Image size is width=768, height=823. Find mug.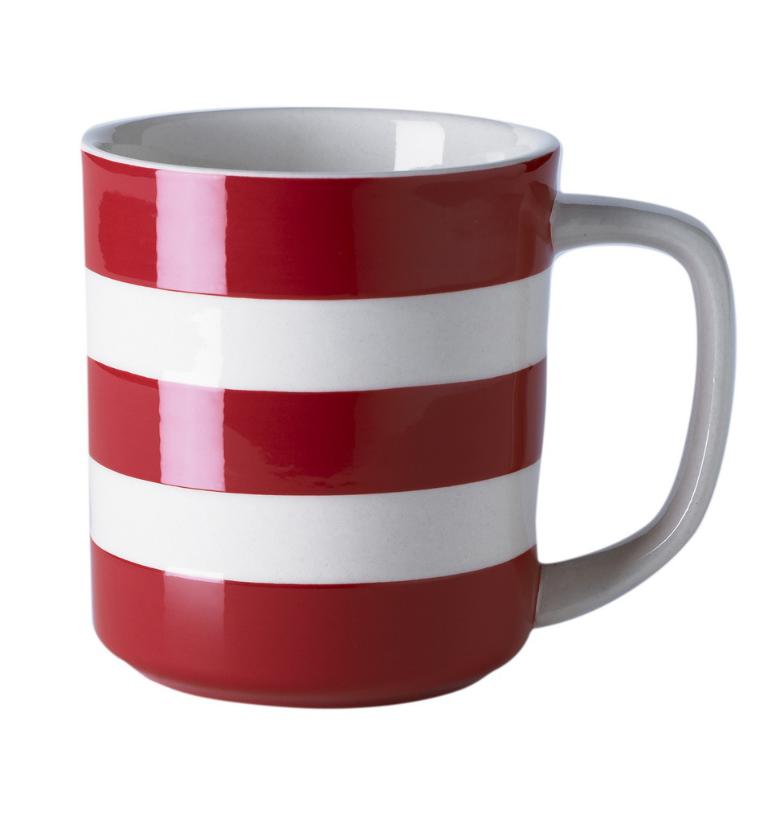
l=80, t=104, r=735, b=706.
